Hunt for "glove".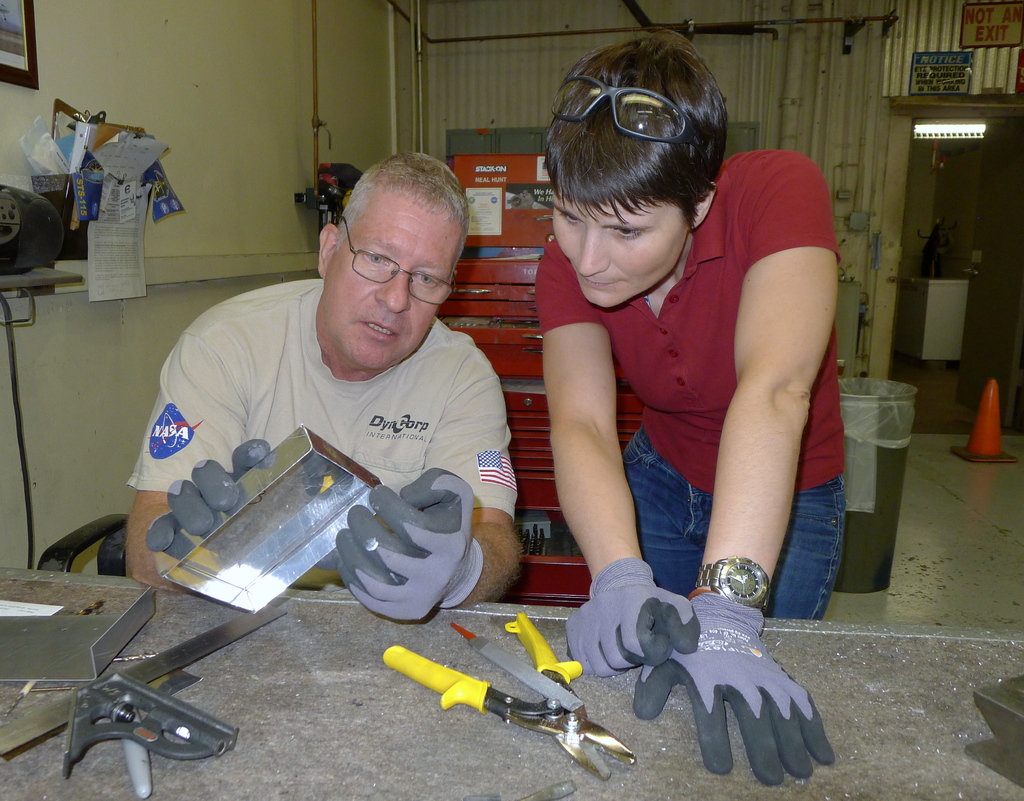
Hunted down at [566,559,705,672].
